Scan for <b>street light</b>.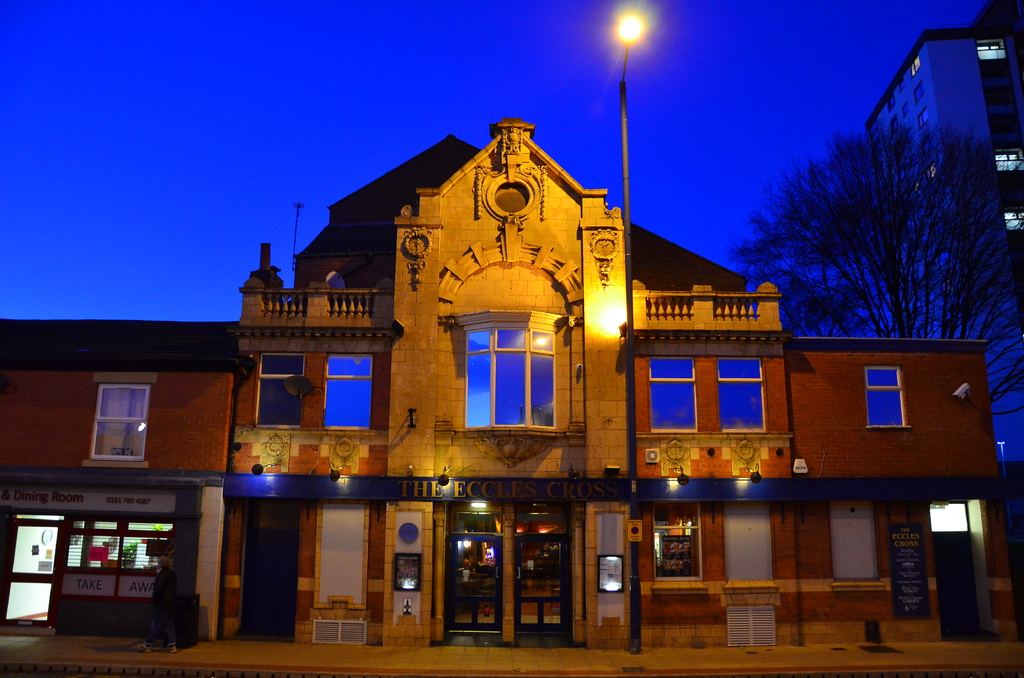
Scan result: [left=612, top=4, right=656, bottom=653].
